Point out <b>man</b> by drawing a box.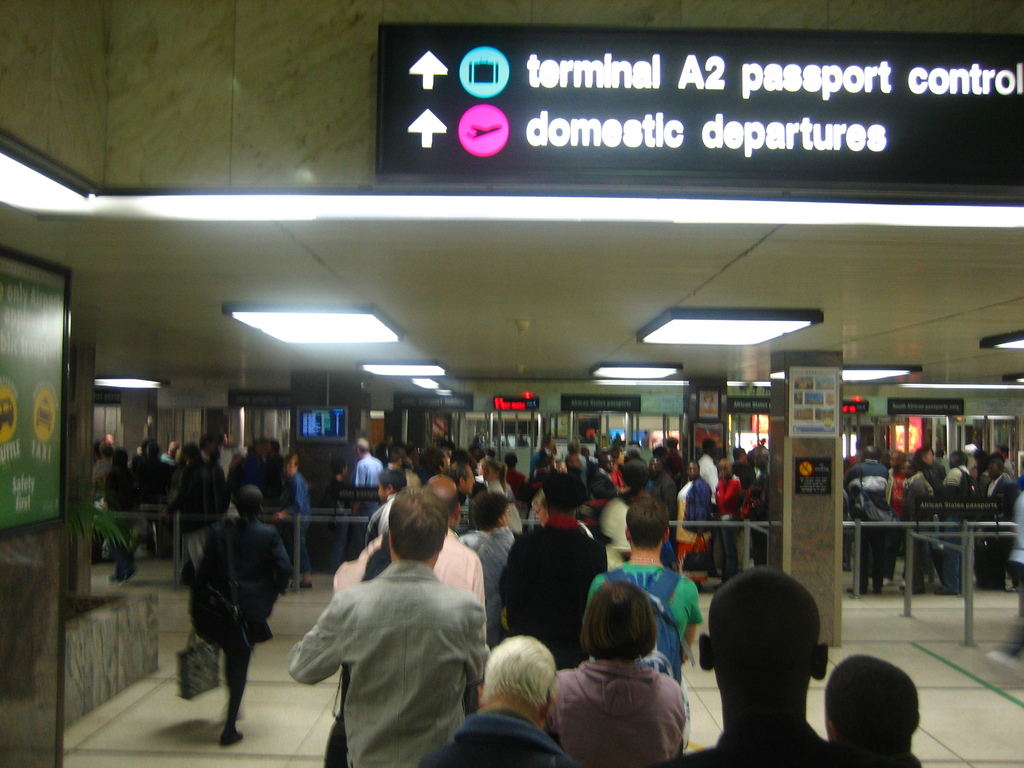
<box>825,651,924,767</box>.
